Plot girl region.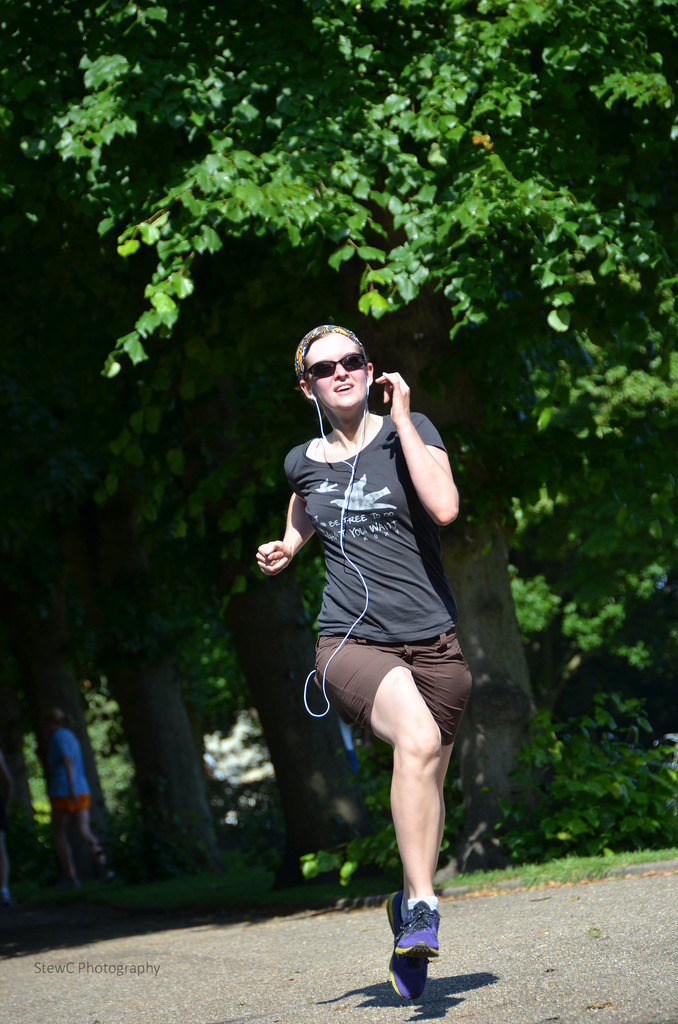
Plotted at [257,327,472,998].
